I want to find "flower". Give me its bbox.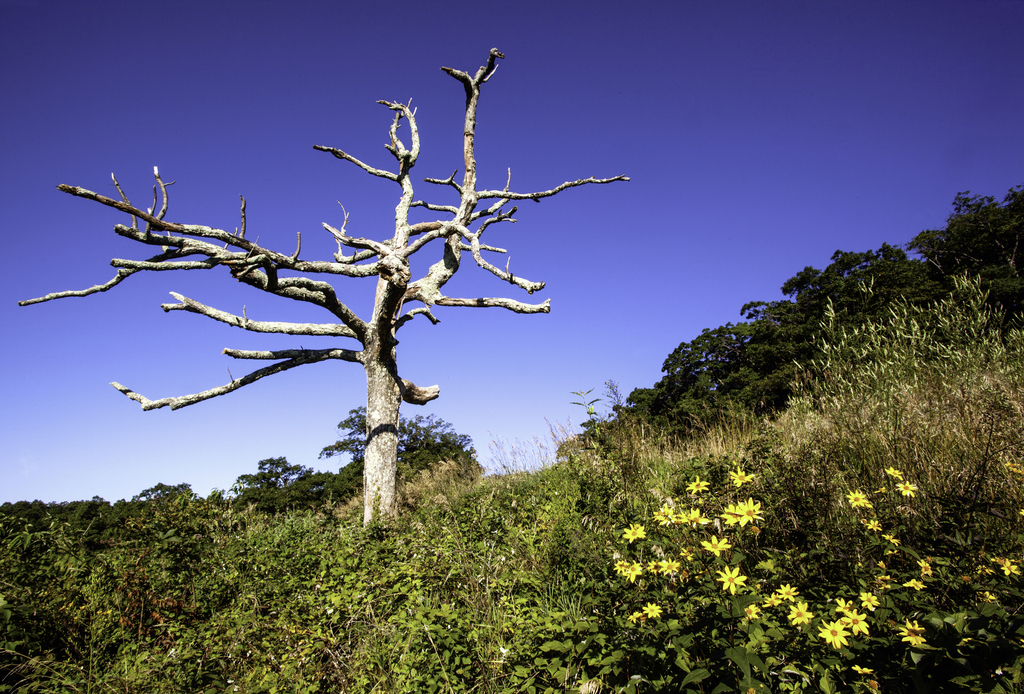
Rect(733, 501, 761, 524).
